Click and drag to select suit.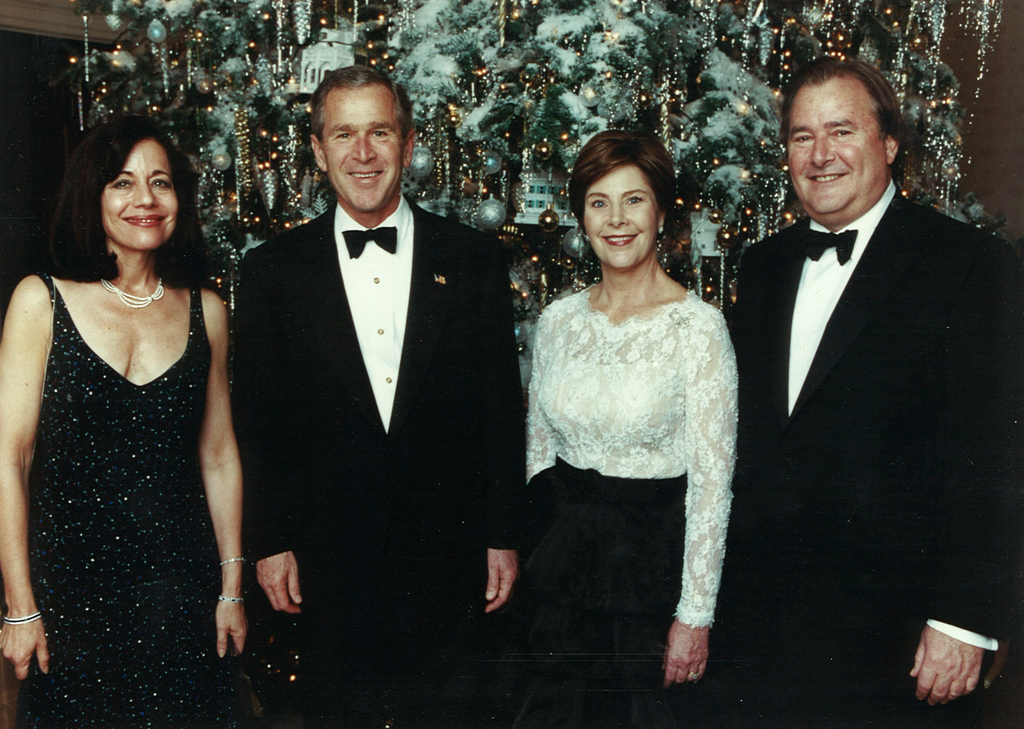
Selection: pyautogui.locateOnScreen(732, 52, 994, 707).
